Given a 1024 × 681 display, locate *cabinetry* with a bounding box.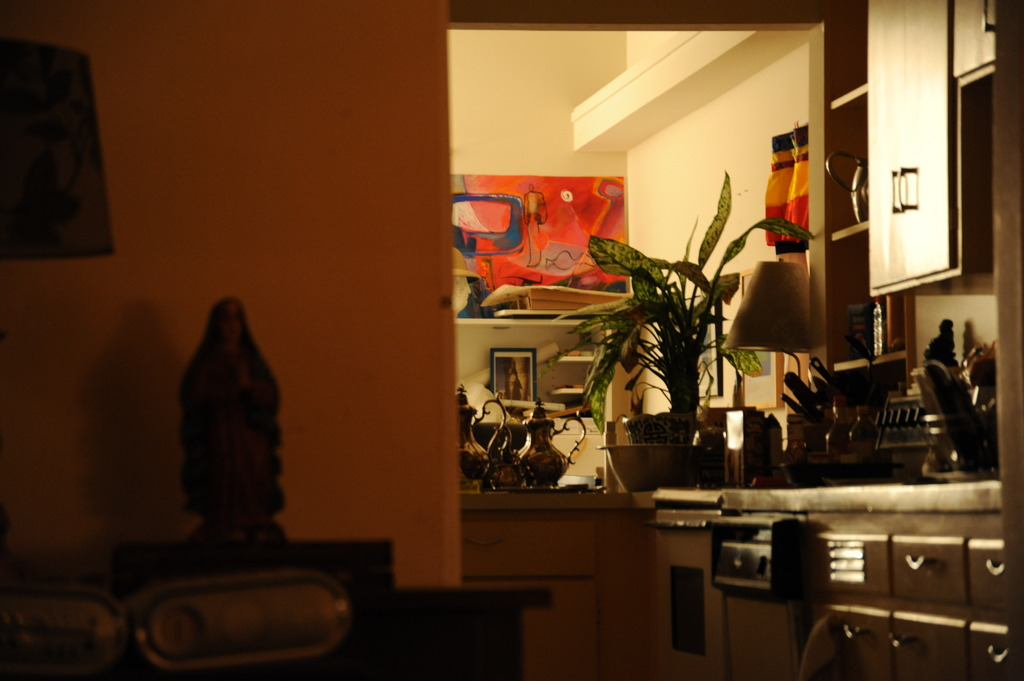
Located: bbox=(464, 483, 656, 680).
